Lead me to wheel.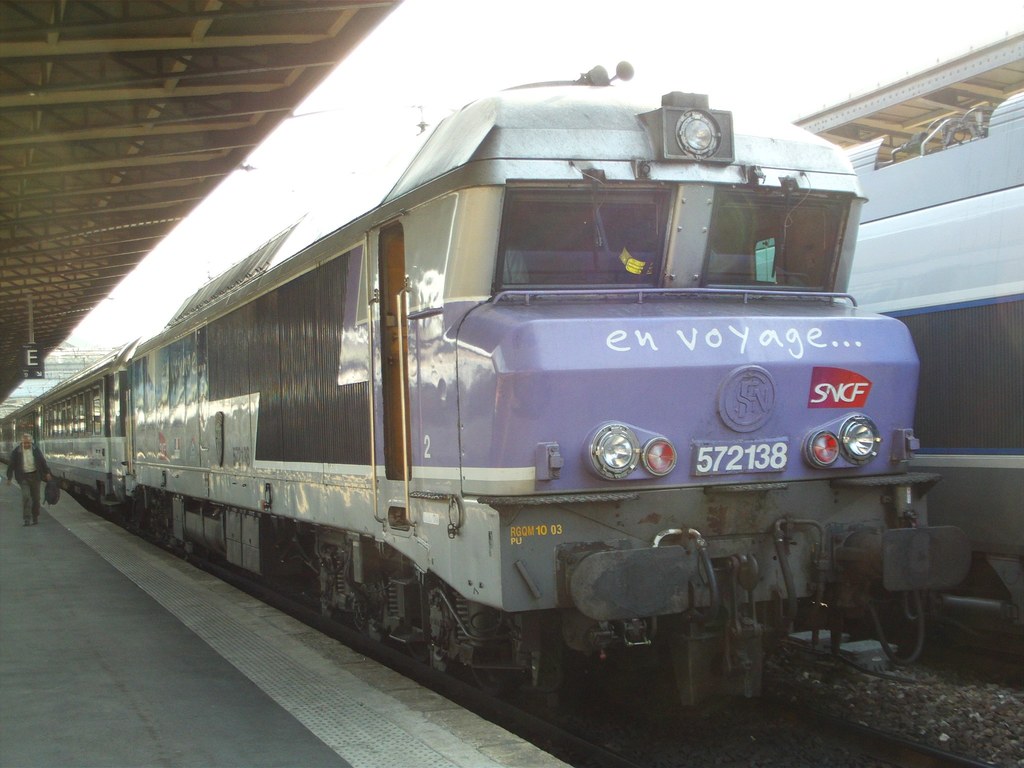
Lead to rect(472, 663, 519, 699).
